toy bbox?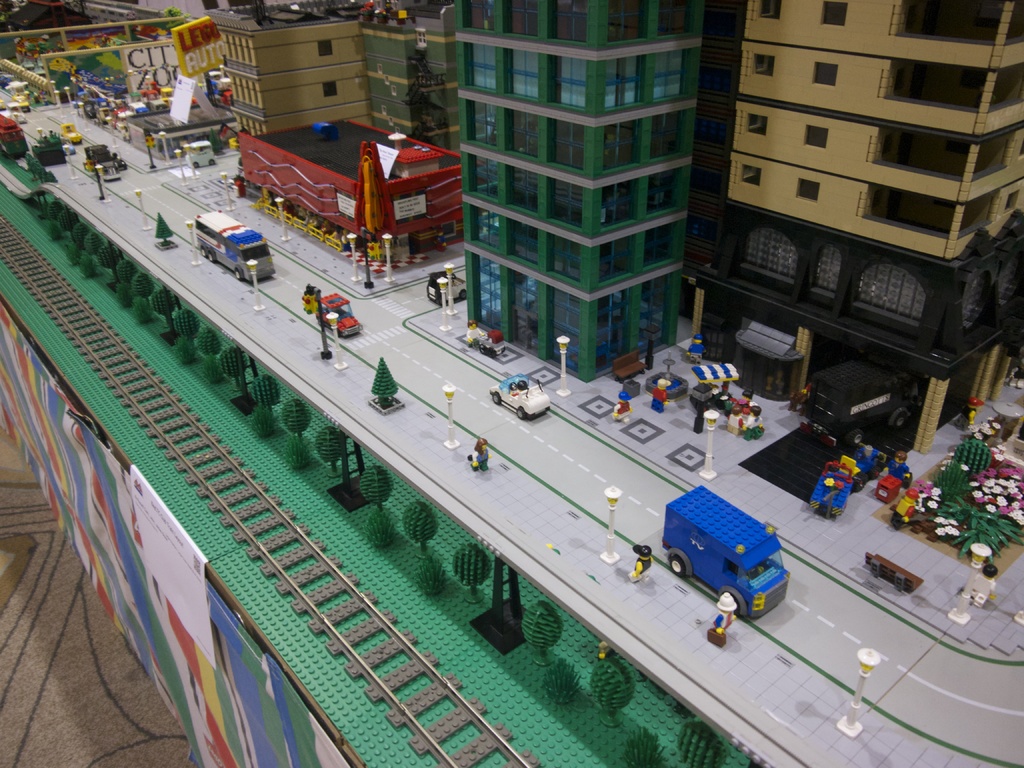
733/386/764/415
